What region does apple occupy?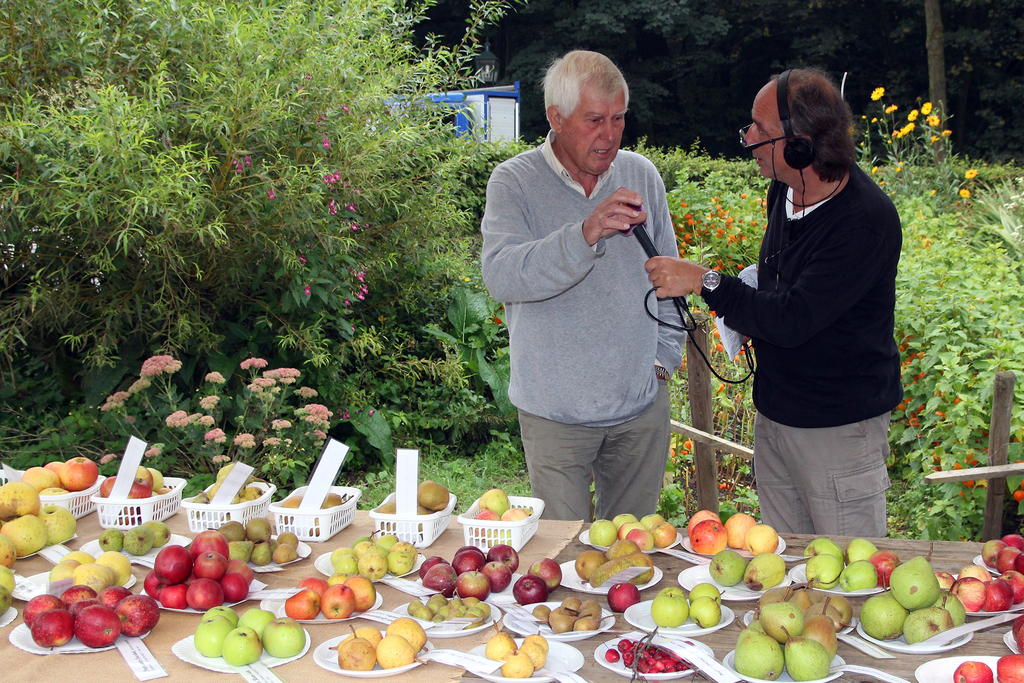
40, 485, 70, 497.
